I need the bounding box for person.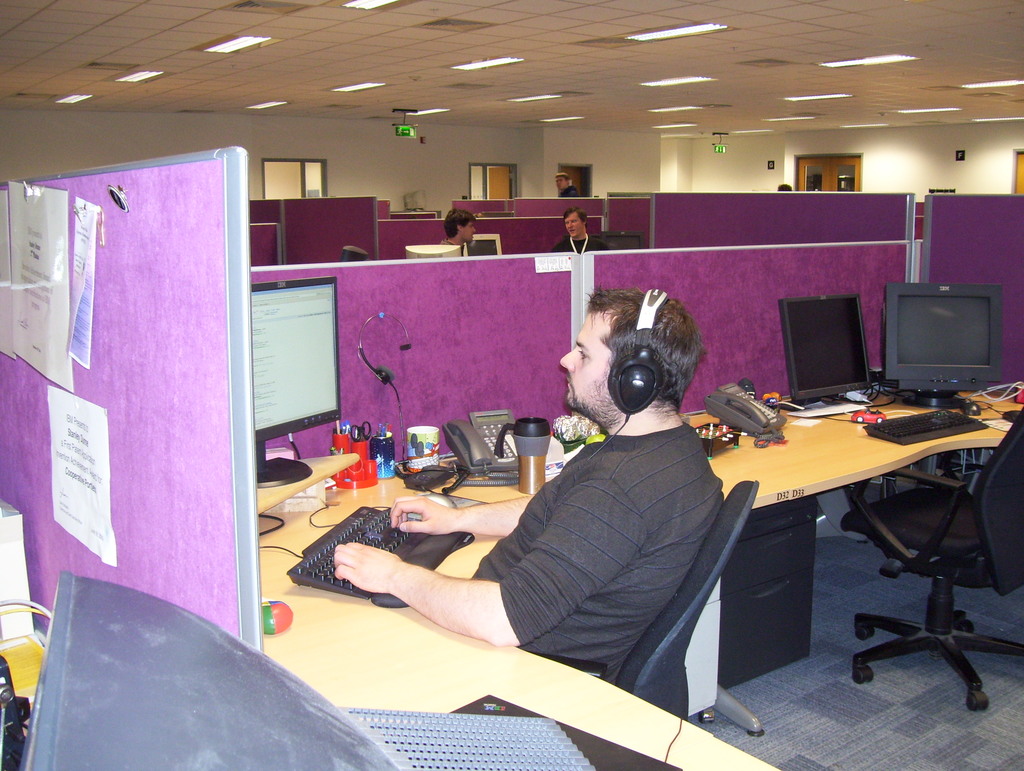
Here it is: locate(324, 286, 737, 693).
